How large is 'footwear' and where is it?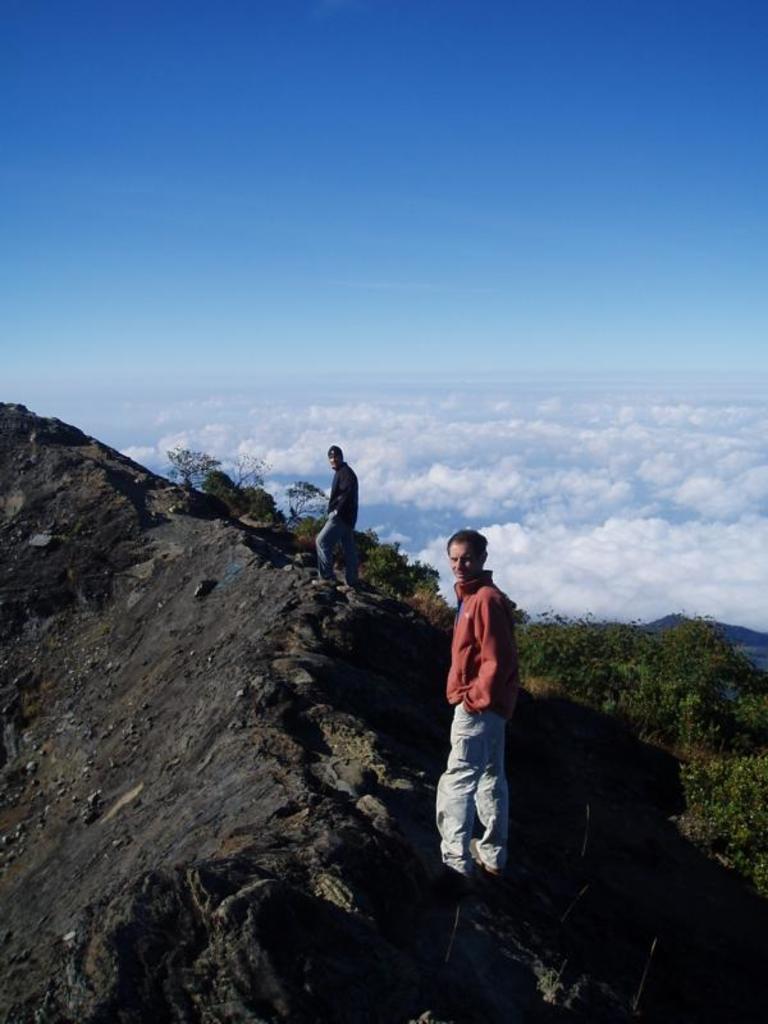
Bounding box: (x1=425, y1=844, x2=466, y2=888).
